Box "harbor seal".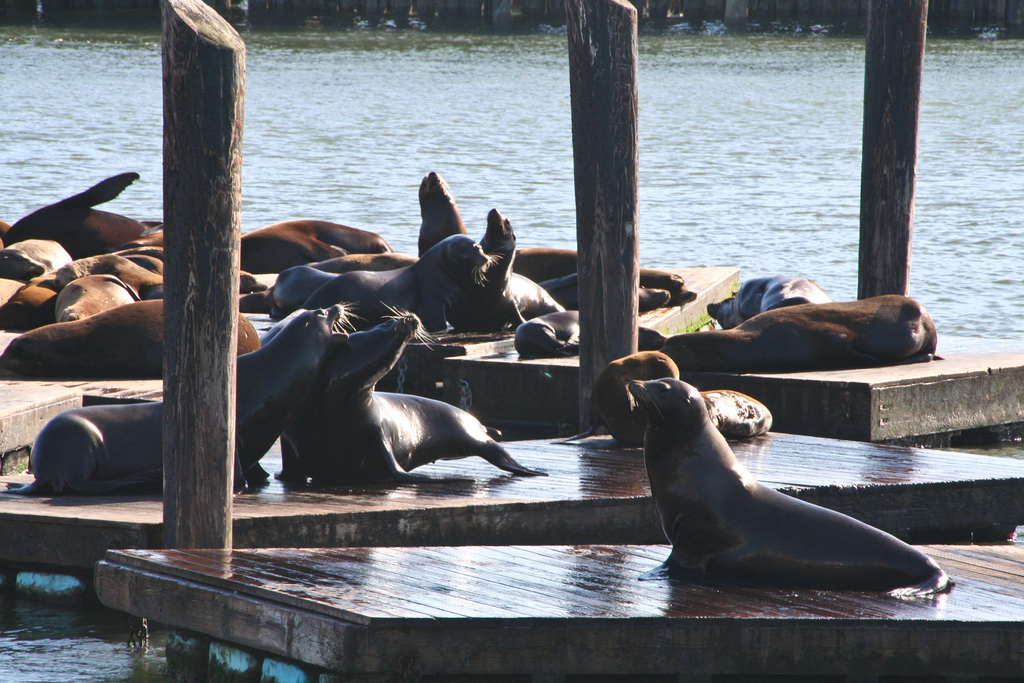
(x1=702, y1=274, x2=832, y2=332).
